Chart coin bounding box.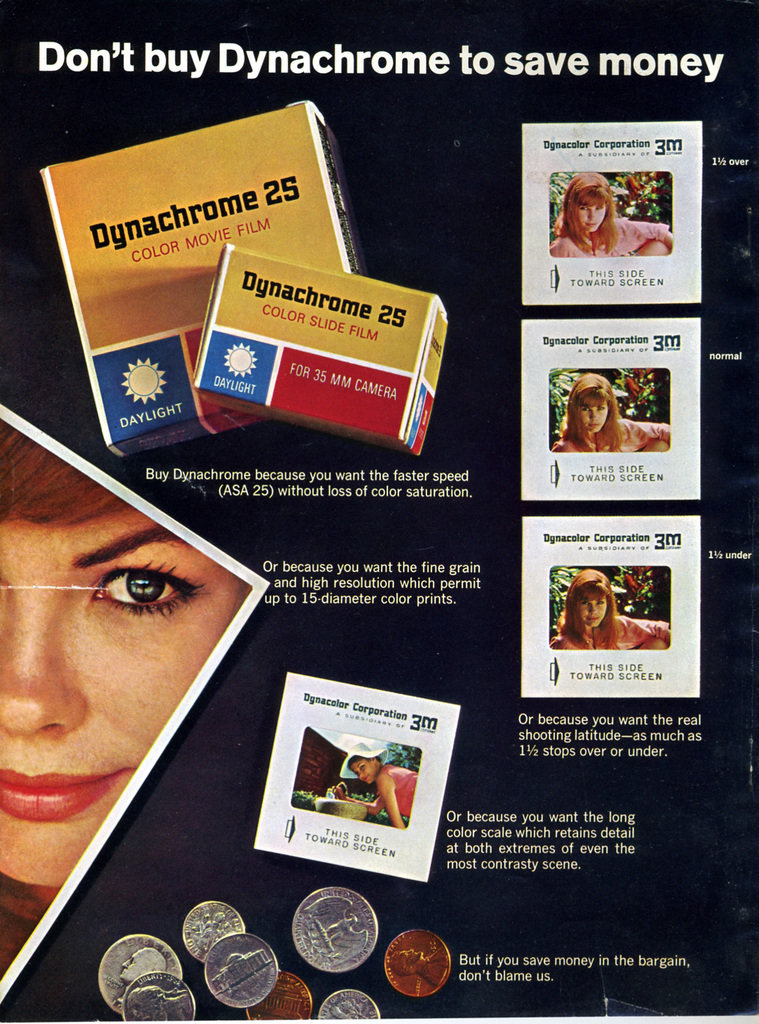
Charted: (x1=288, y1=886, x2=382, y2=979).
